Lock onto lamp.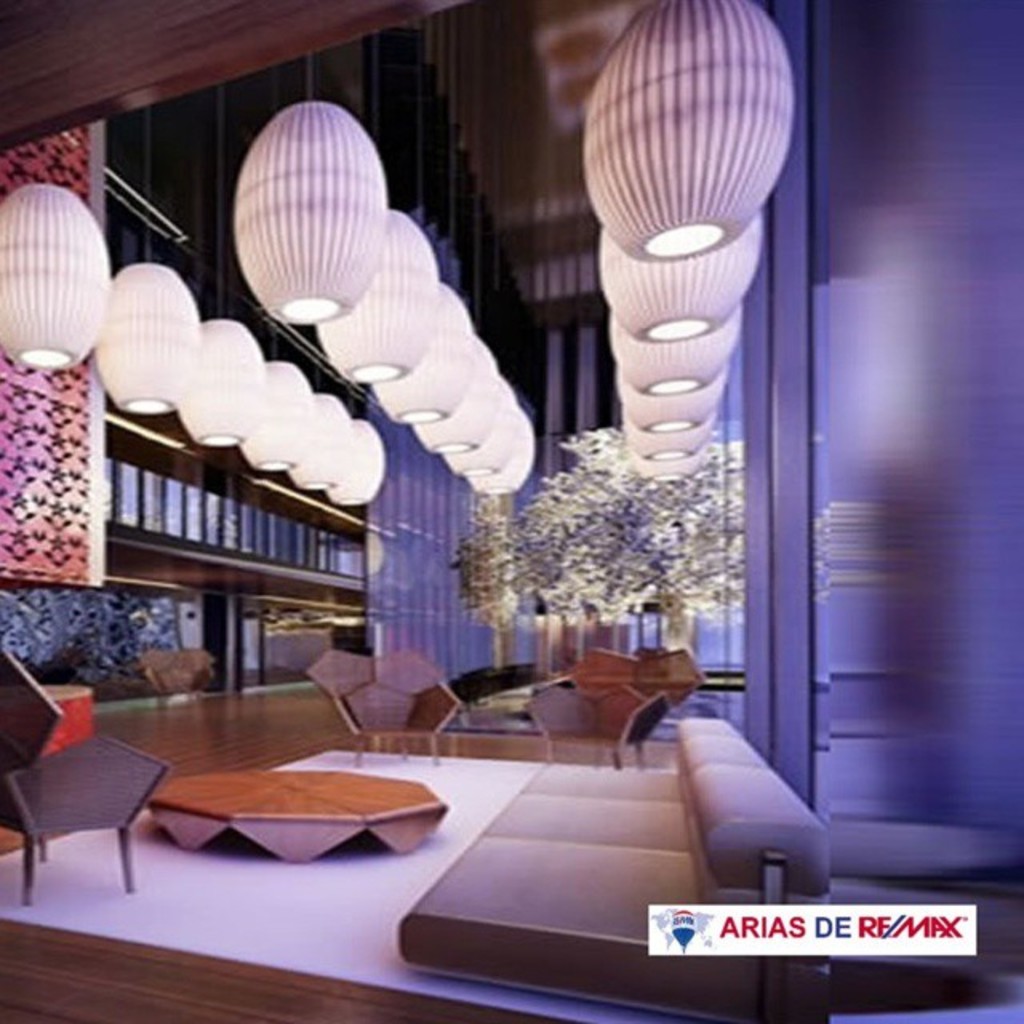
Locked: bbox=[629, 451, 702, 485].
